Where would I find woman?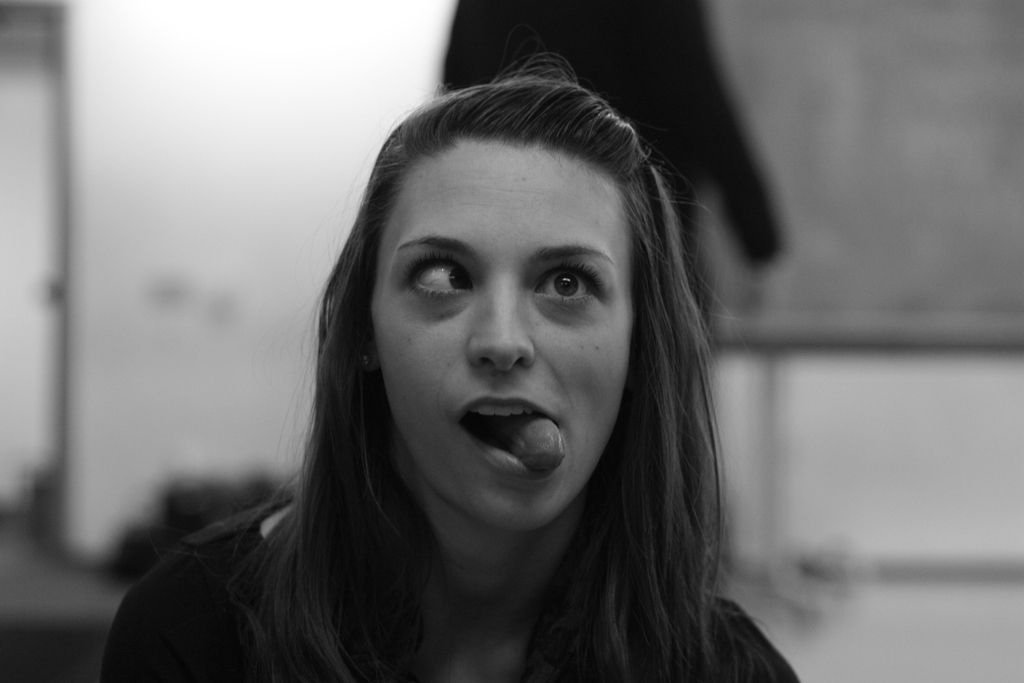
At detection(161, 65, 828, 682).
